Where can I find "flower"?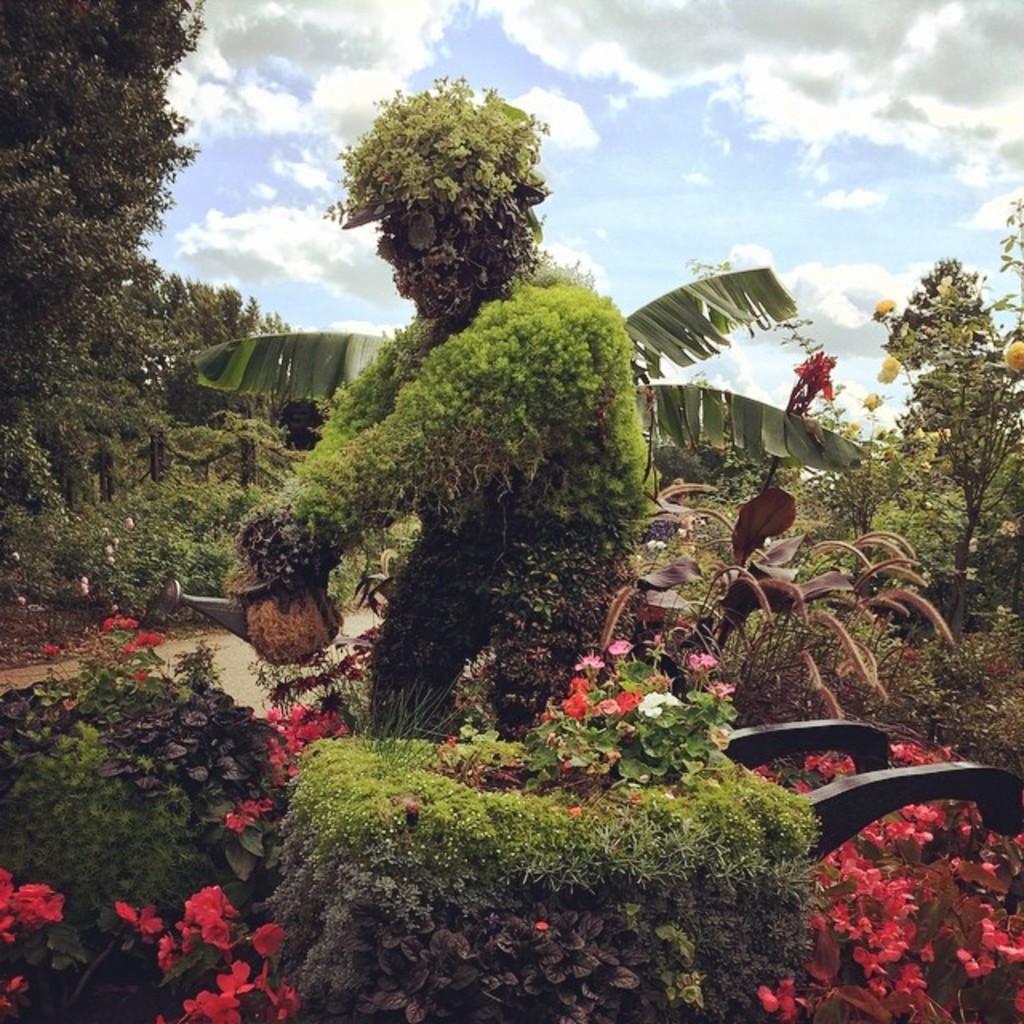
You can find it at 758 762 773 779.
